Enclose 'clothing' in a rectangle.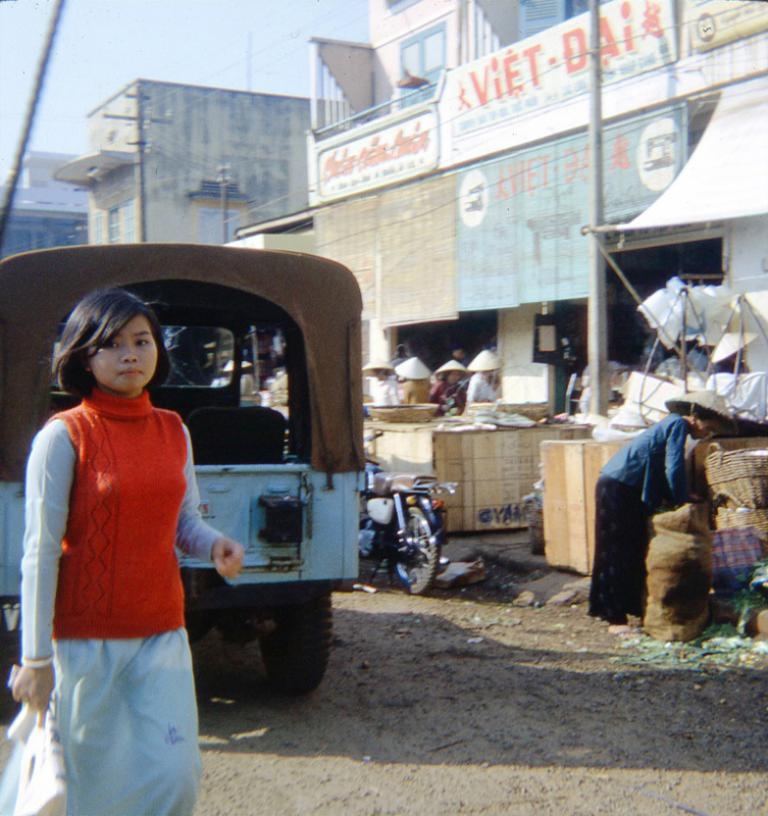
Rect(574, 414, 693, 626).
